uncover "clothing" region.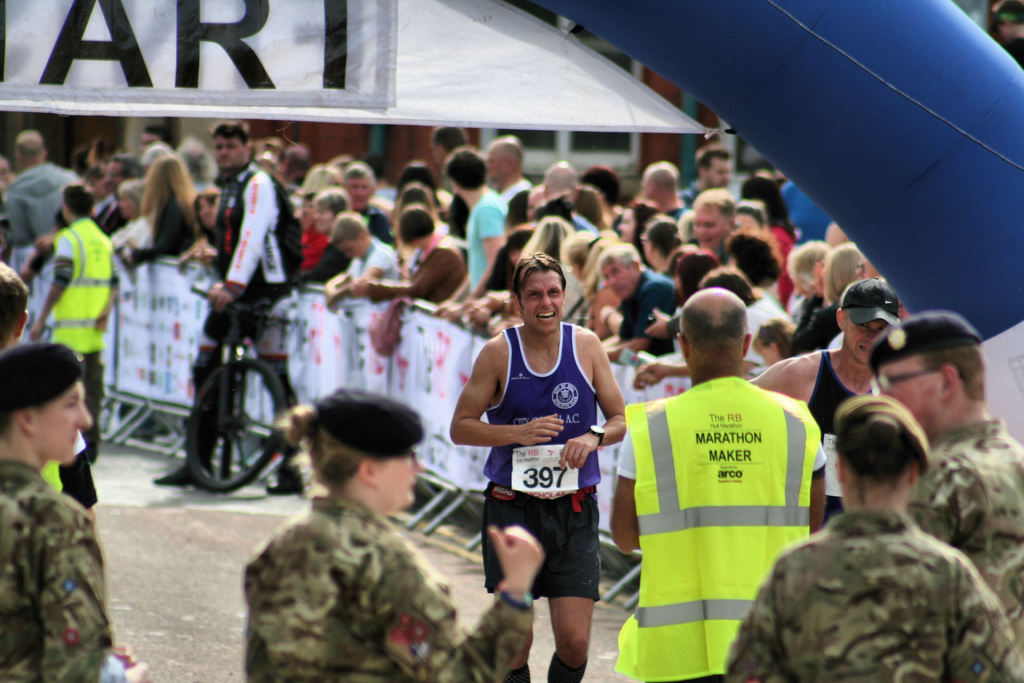
Uncovered: region(81, 189, 115, 219).
